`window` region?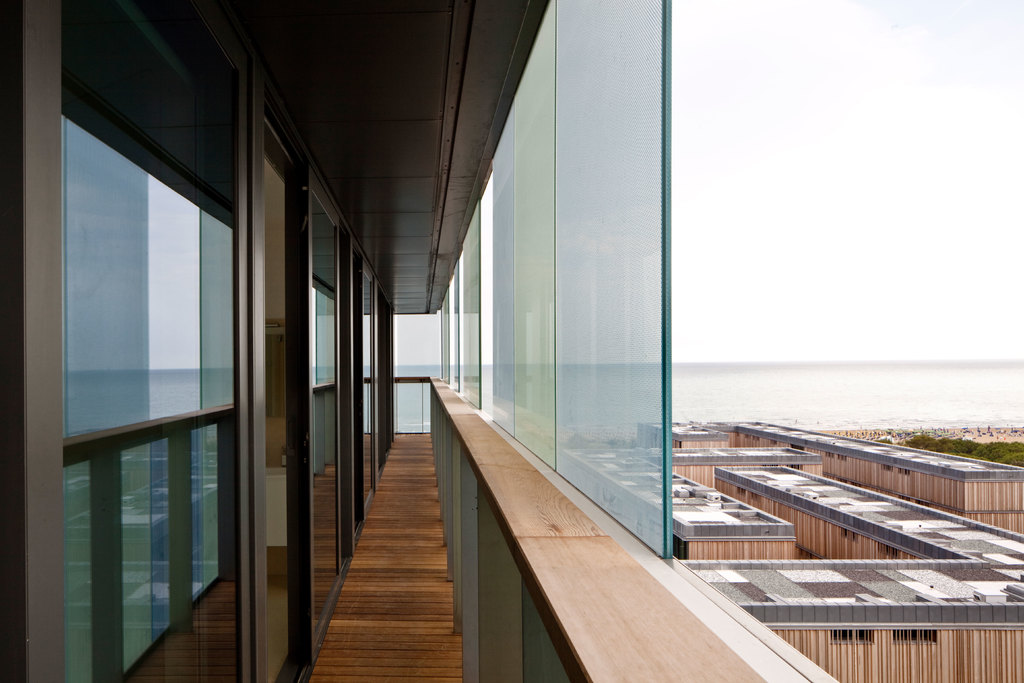
[left=317, top=178, right=342, bottom=650]
